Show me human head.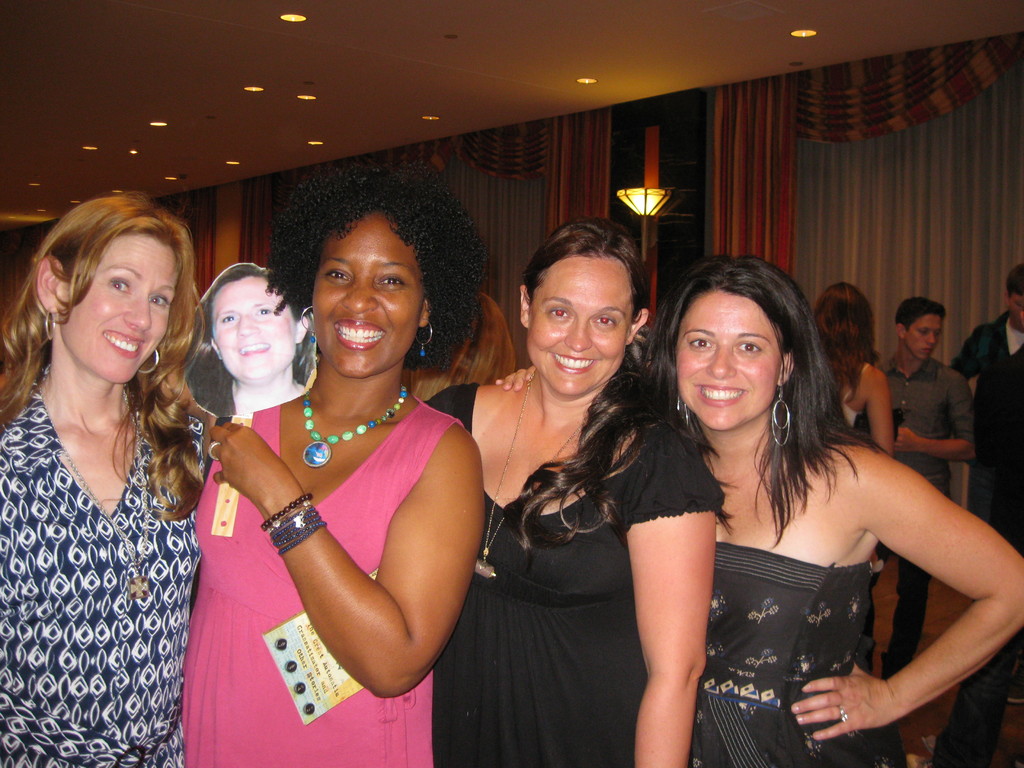
human head is here: <box>515,213,649,396</box>.
